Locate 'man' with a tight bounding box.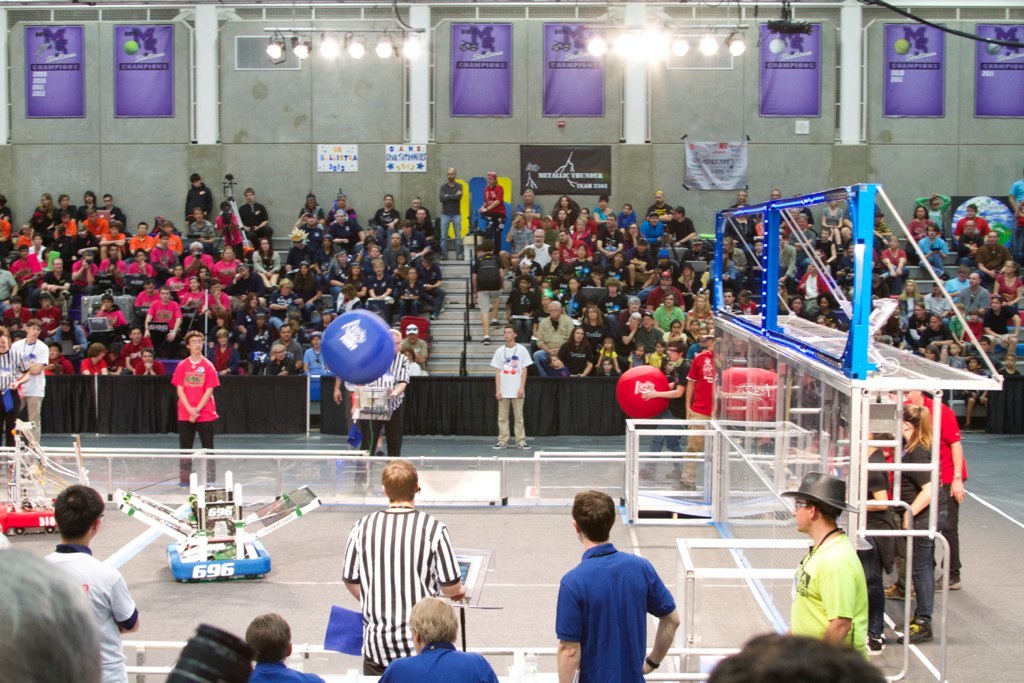
[150, 282, 194, 347].
